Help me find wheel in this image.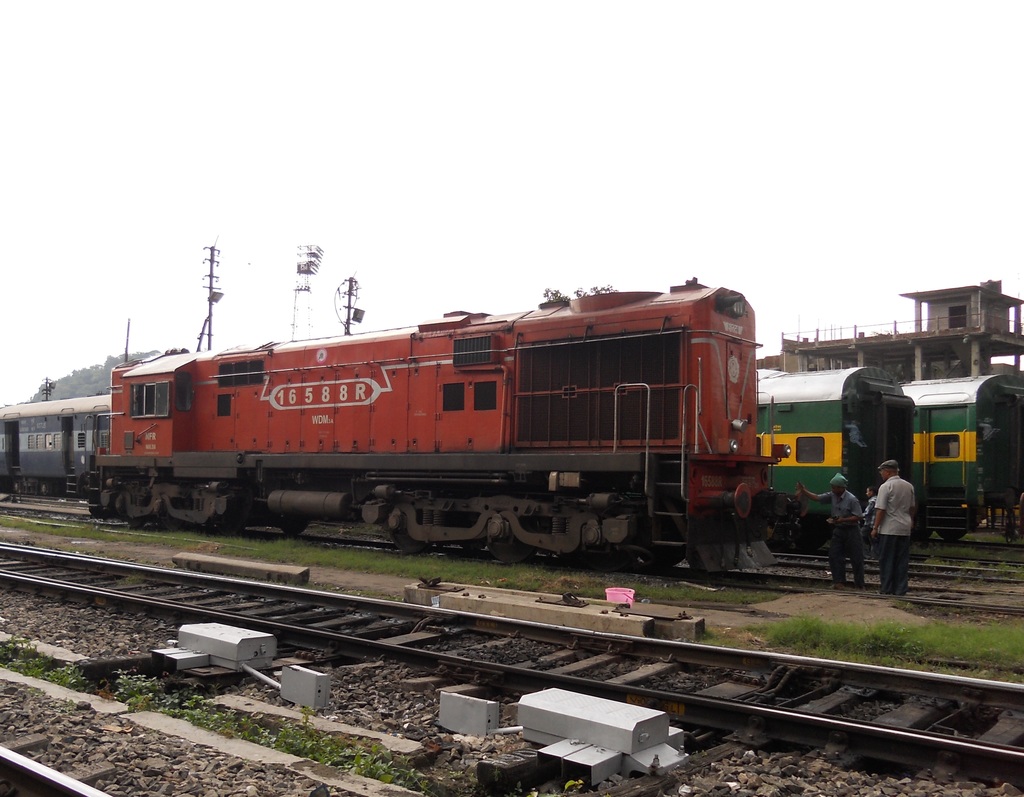
Found it: (492, 511, 537, 568).
